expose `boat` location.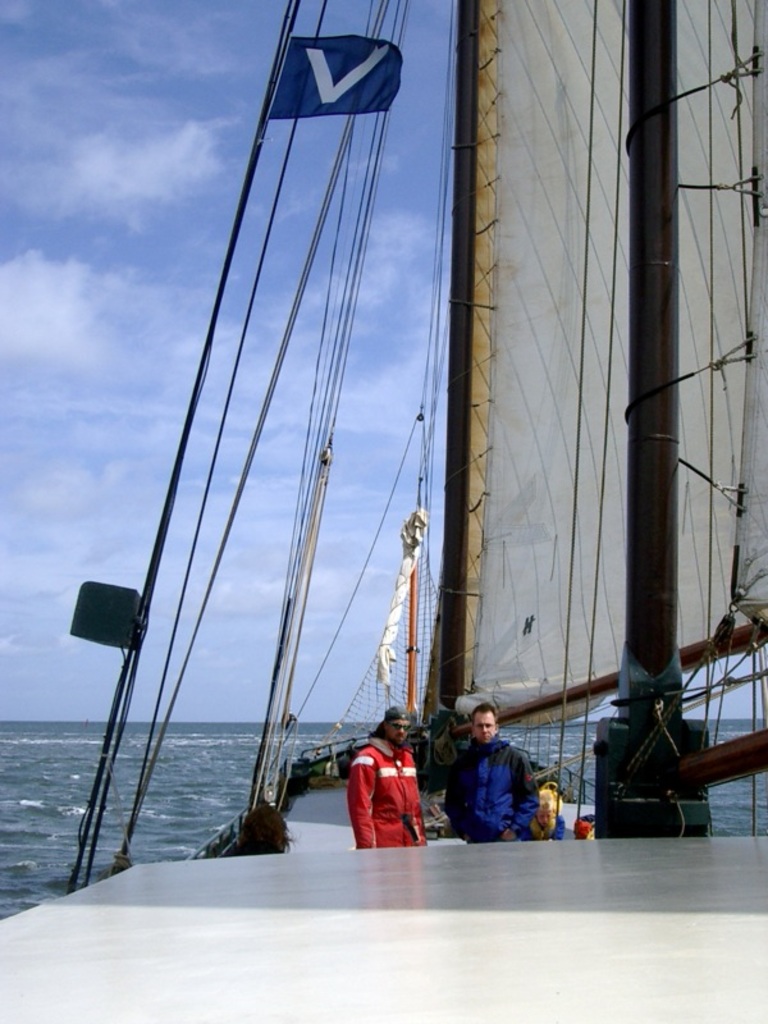
Exposed at <bbox>0, 0, 767, 1023</bbox>.
